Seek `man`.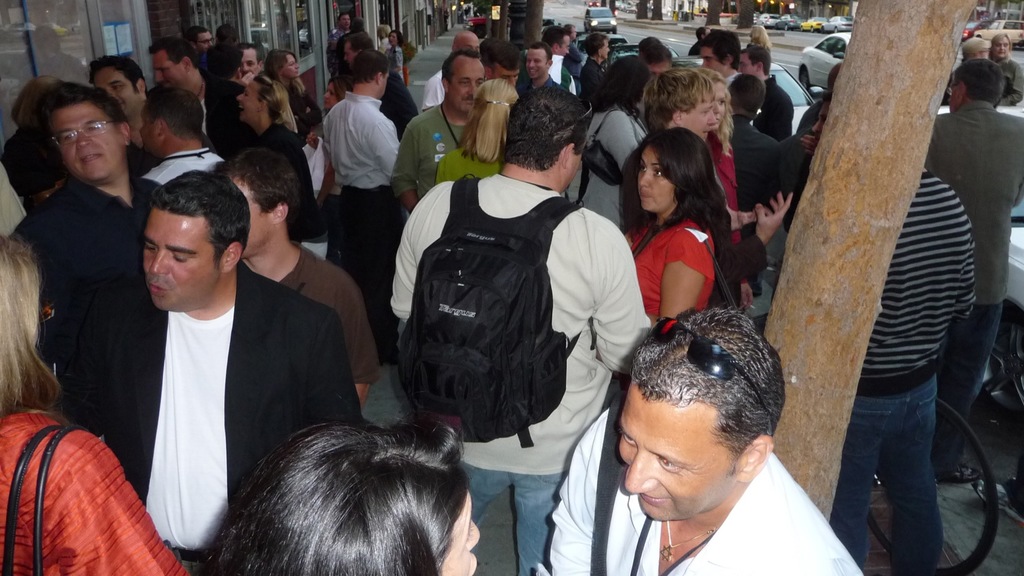
{"x1": 324, "y1": 49, "x2": 400, "y2": 364}.
